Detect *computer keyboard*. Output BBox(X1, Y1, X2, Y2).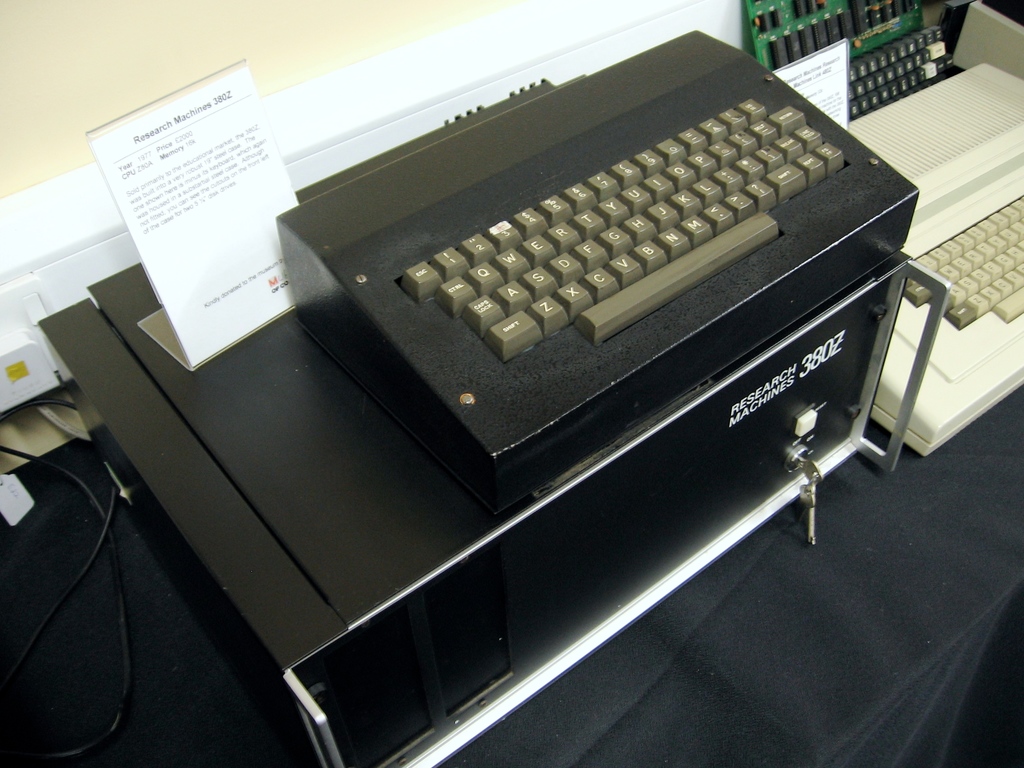
BBox(850, 24, 956, 123).
